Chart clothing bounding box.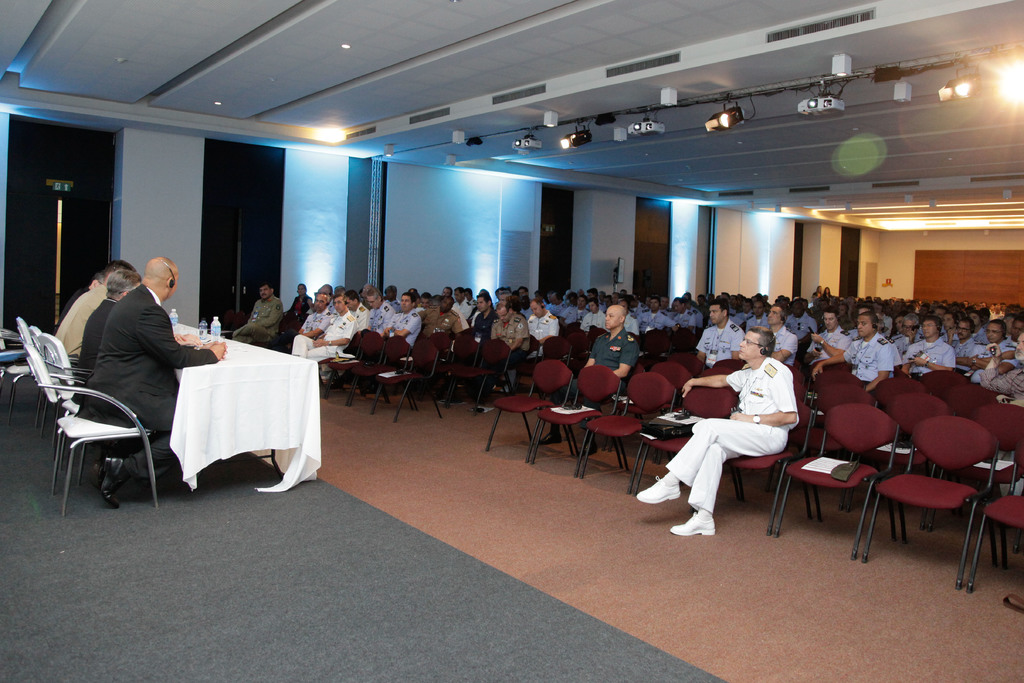
Charted: (left=971, top=336, right=1013, bottom=378).
